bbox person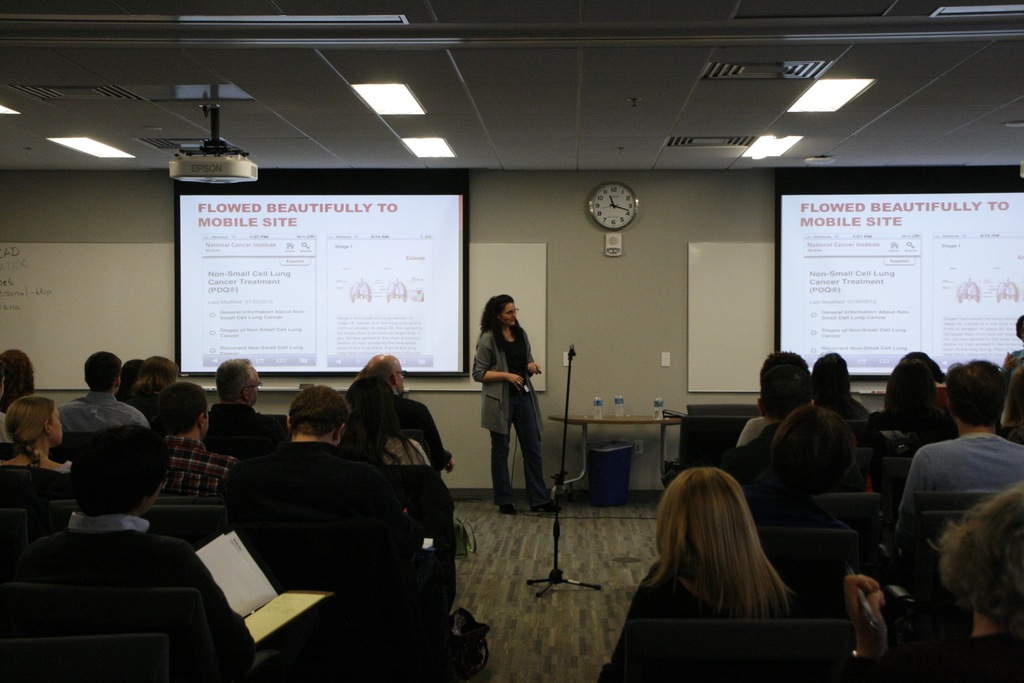
<bbox>1, 390, 73, 470</bbox>
